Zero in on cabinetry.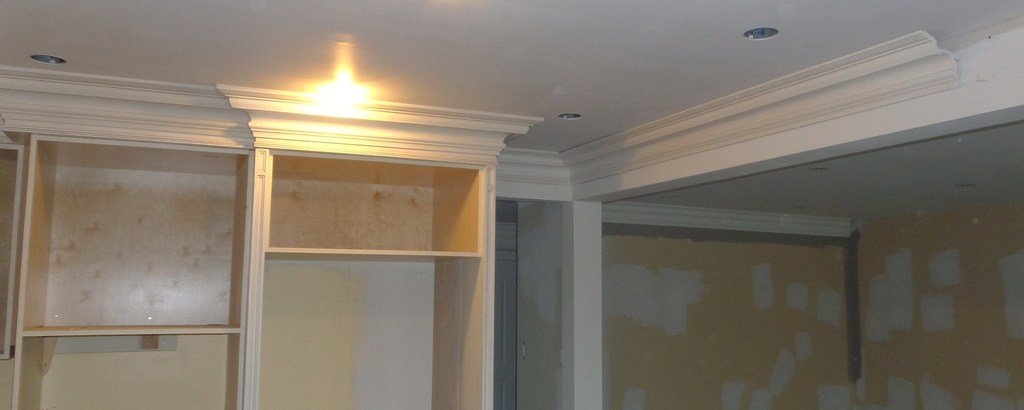
Zeroed in: (x1=93, y1=100, x2=507, y2=407).
